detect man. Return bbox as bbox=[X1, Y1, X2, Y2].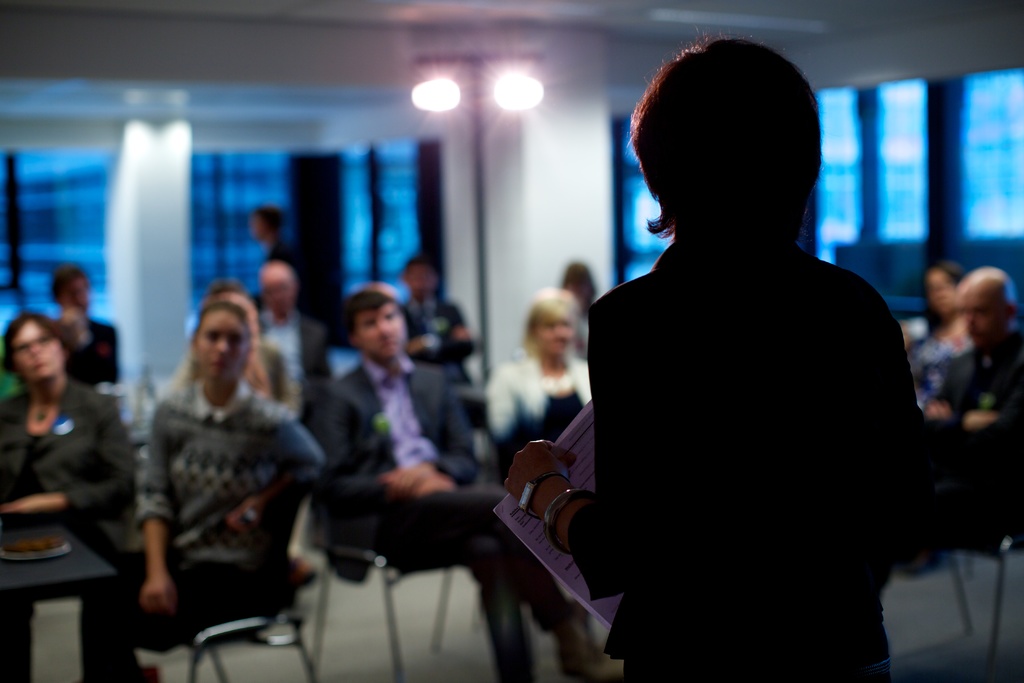
bbox=[308, 292, 600, 682].
